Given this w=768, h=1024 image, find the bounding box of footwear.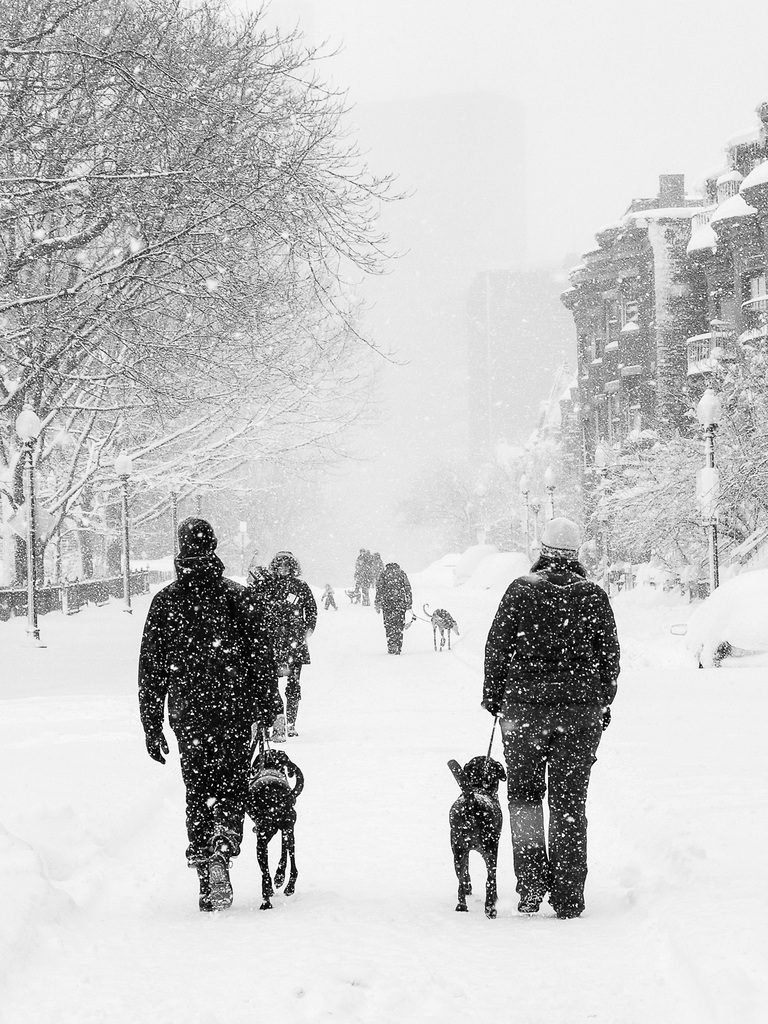
crop(554, 900, 584, 918).
